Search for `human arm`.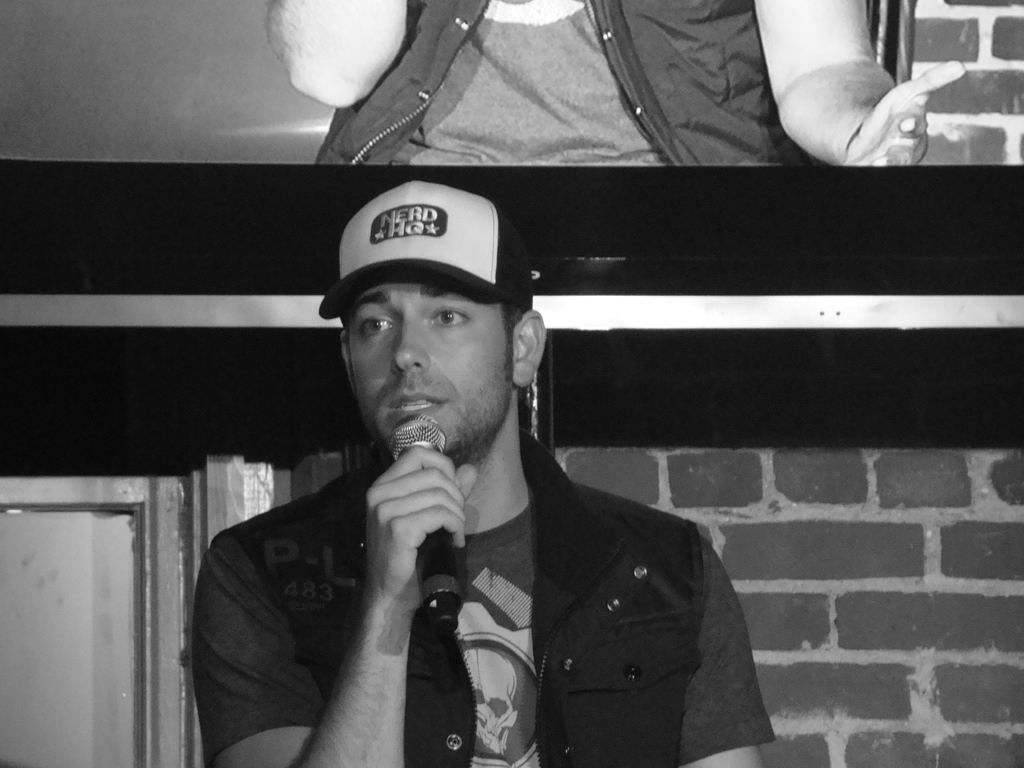
Found at 674,532,779,767.
